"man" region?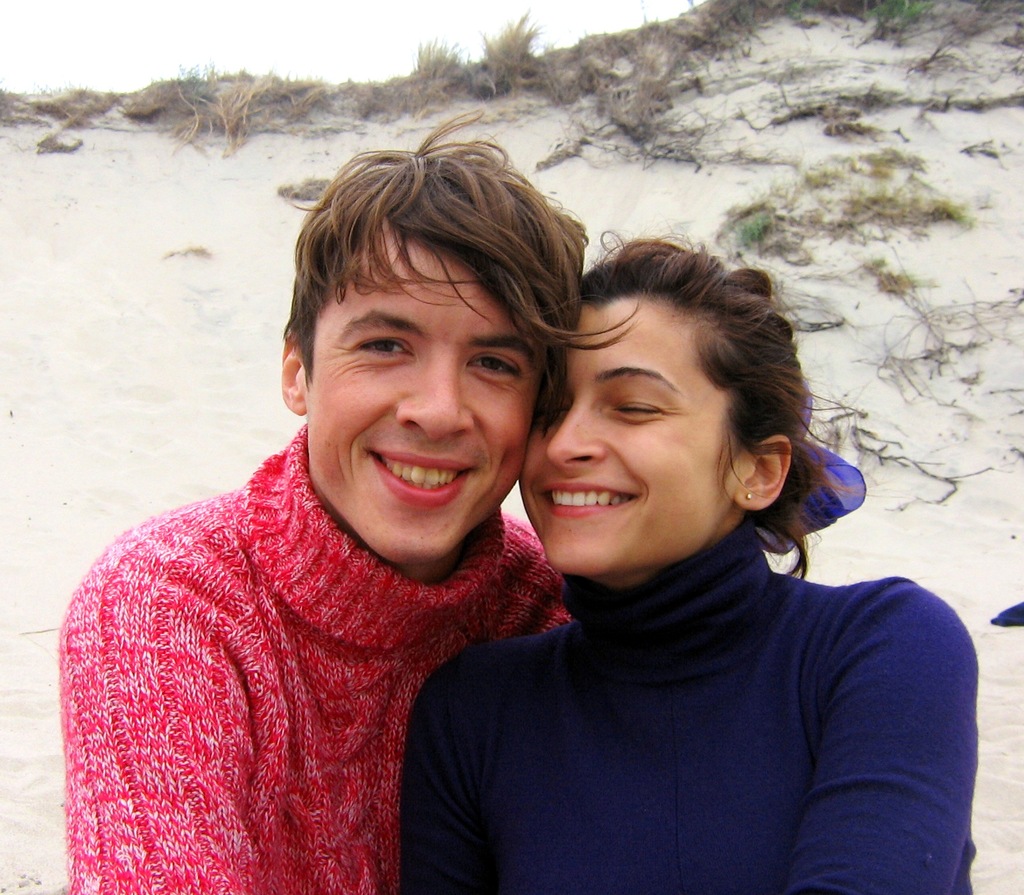
locate(55, 108, 636, 894)
